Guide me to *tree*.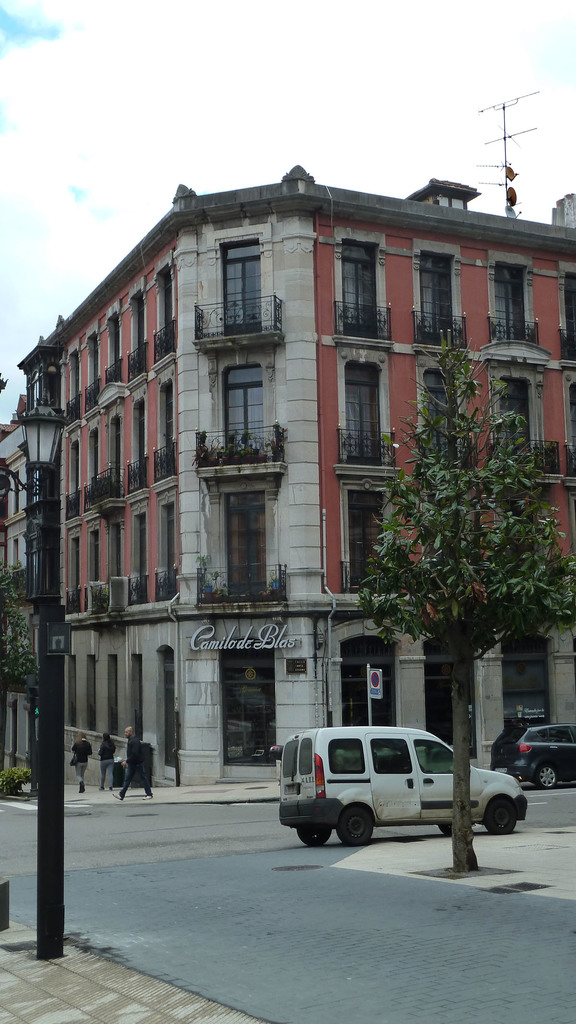
Guidance: rect(0, 552, 42, 701).
